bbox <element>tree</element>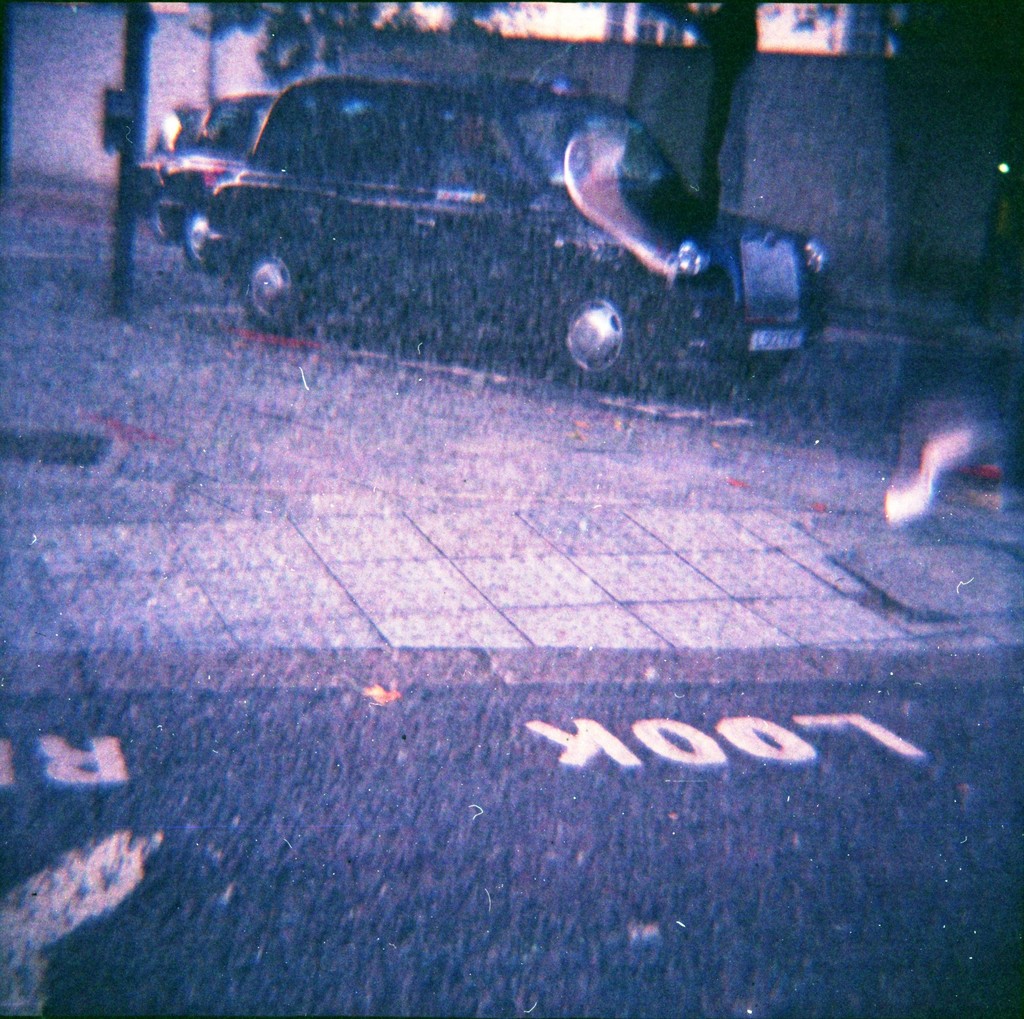
bbox=[195, 0, 787, 223]
